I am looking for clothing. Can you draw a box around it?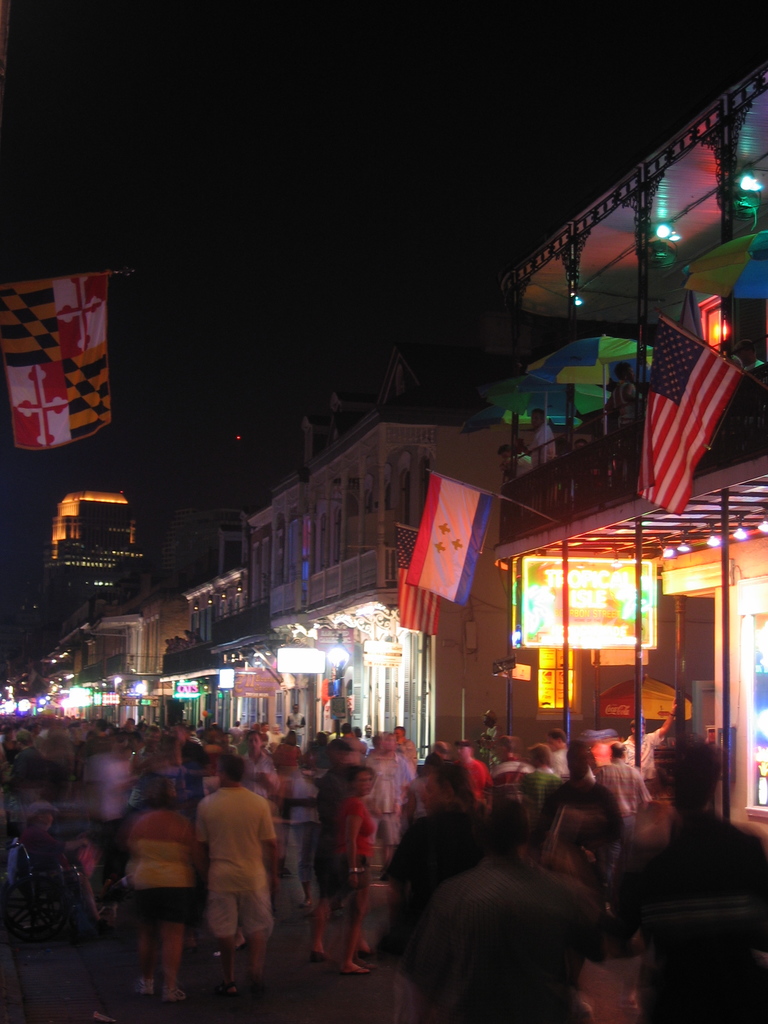
Sure, the bounding box is locate(0, 829, 60, 905).
